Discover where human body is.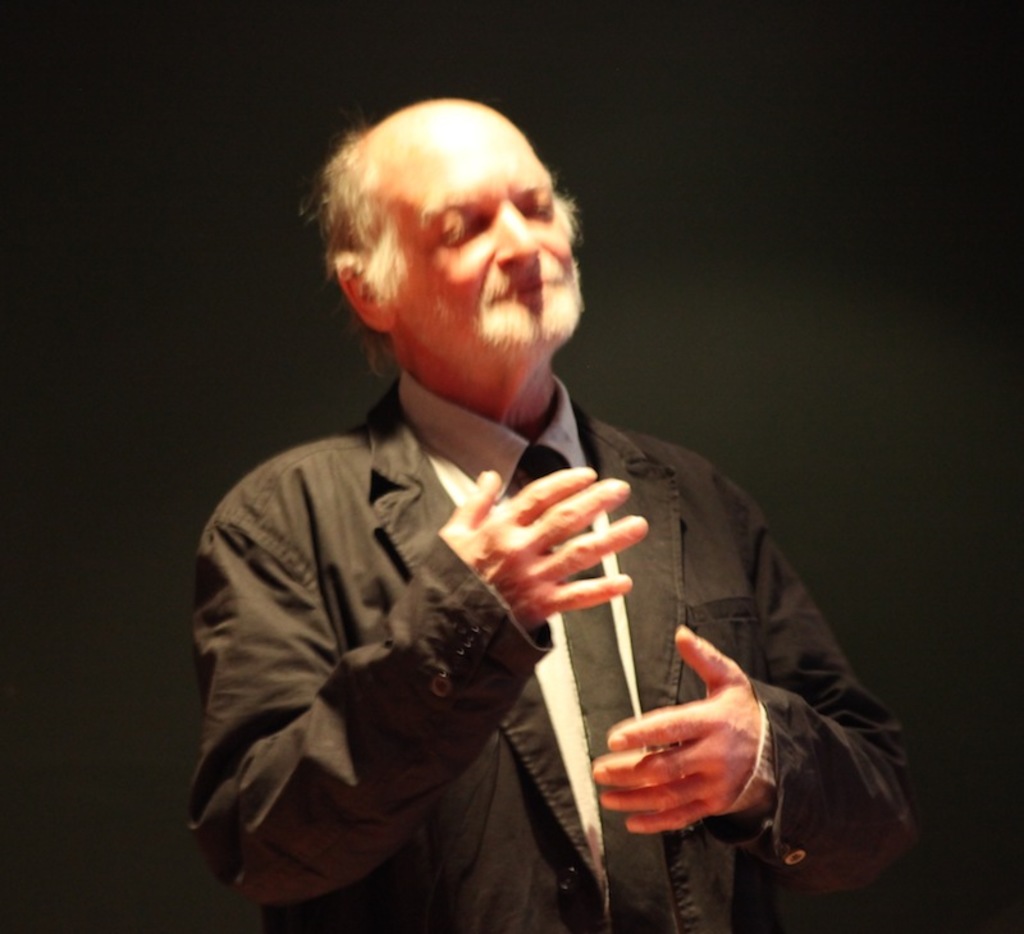
Discovered at (137, 55, 841, 933).
